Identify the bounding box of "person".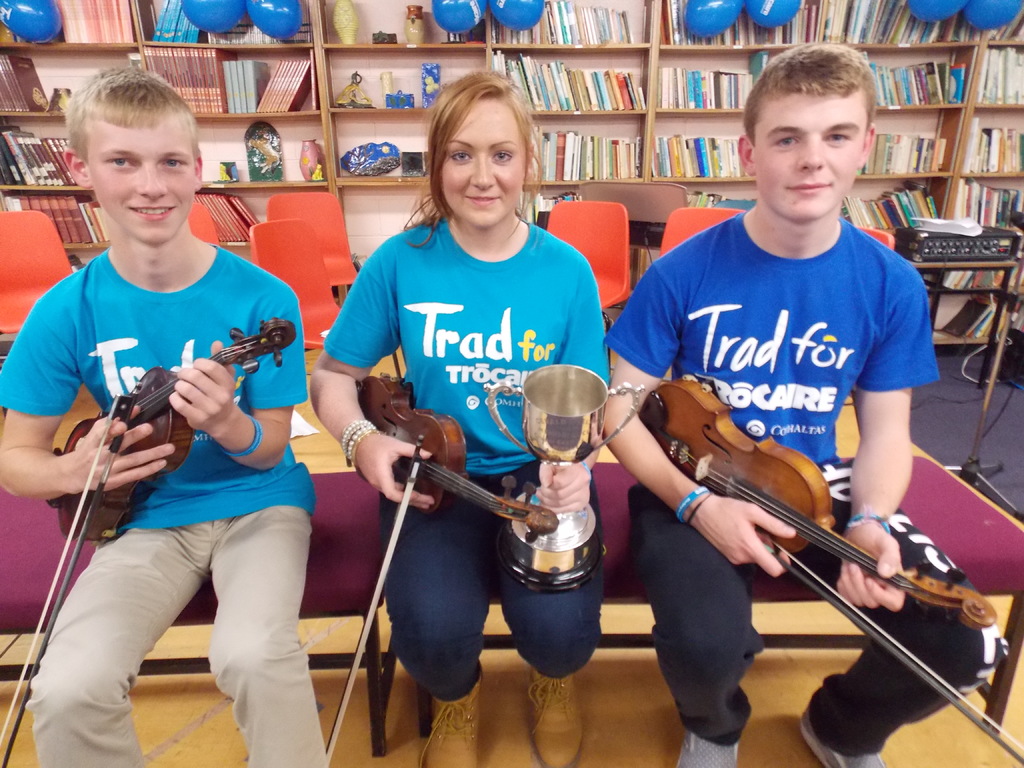
303:72:609:767.
